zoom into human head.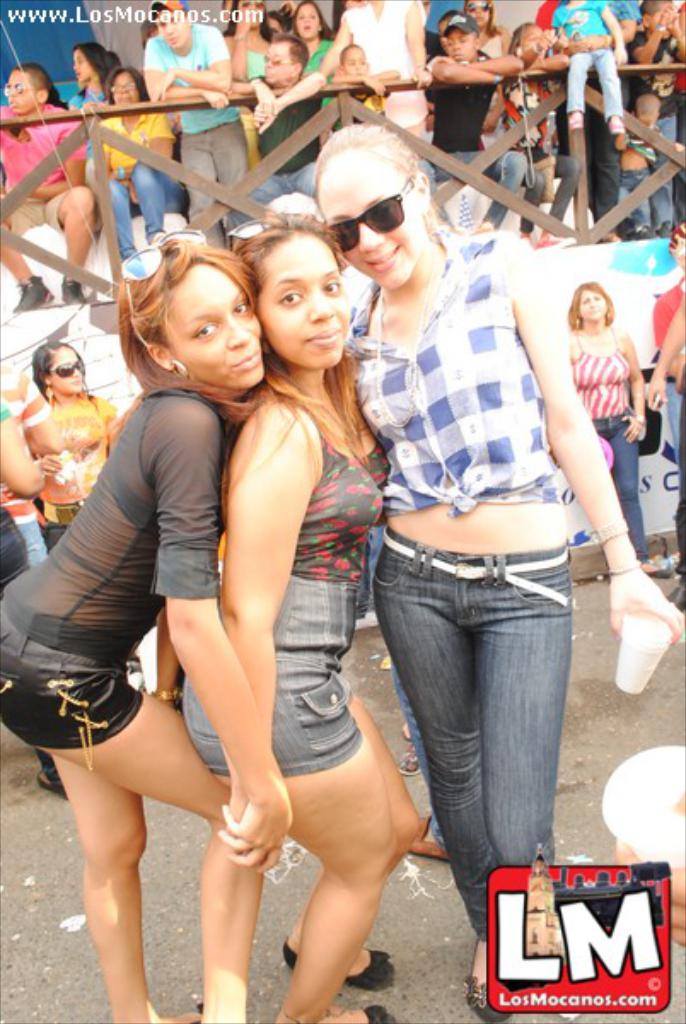
Zoom target: [507,17,555,61].
